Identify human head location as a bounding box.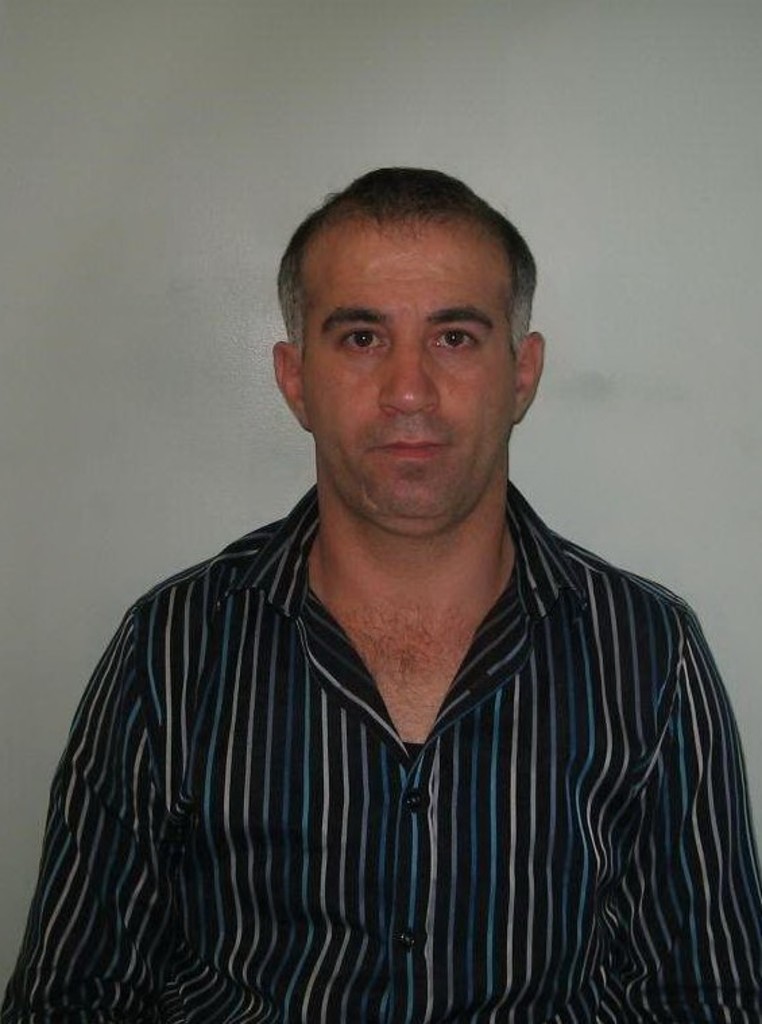
select_region(263, 165, 562, 511).
